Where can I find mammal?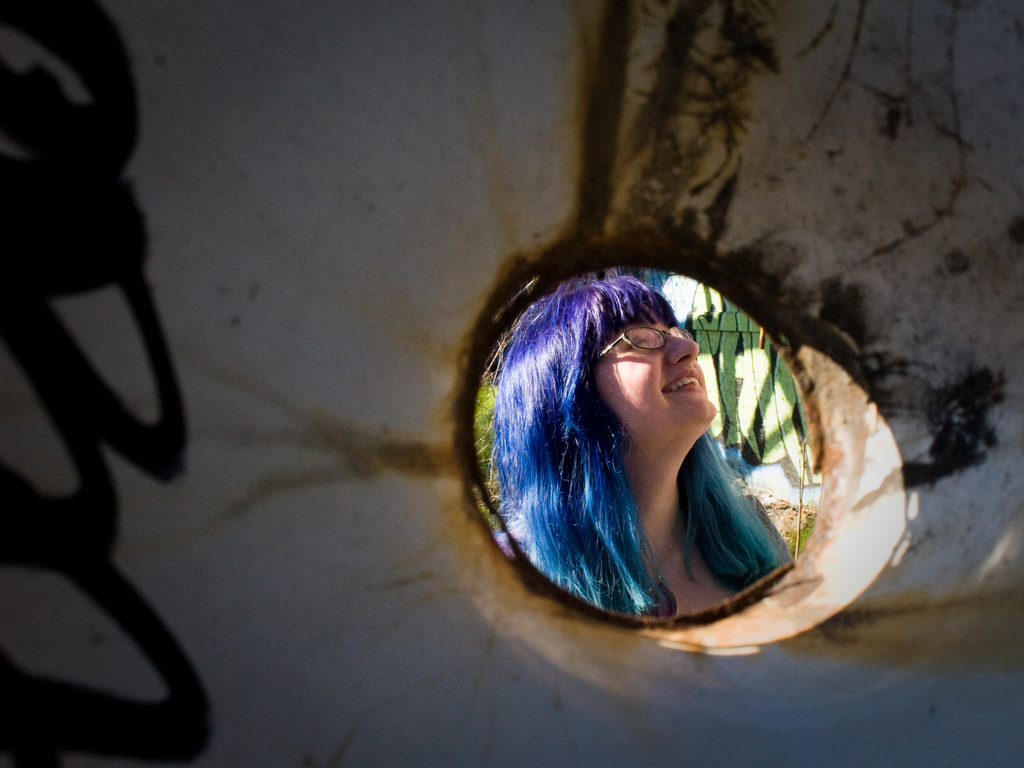
You can find it at box=[467, 257, 824, 626].
